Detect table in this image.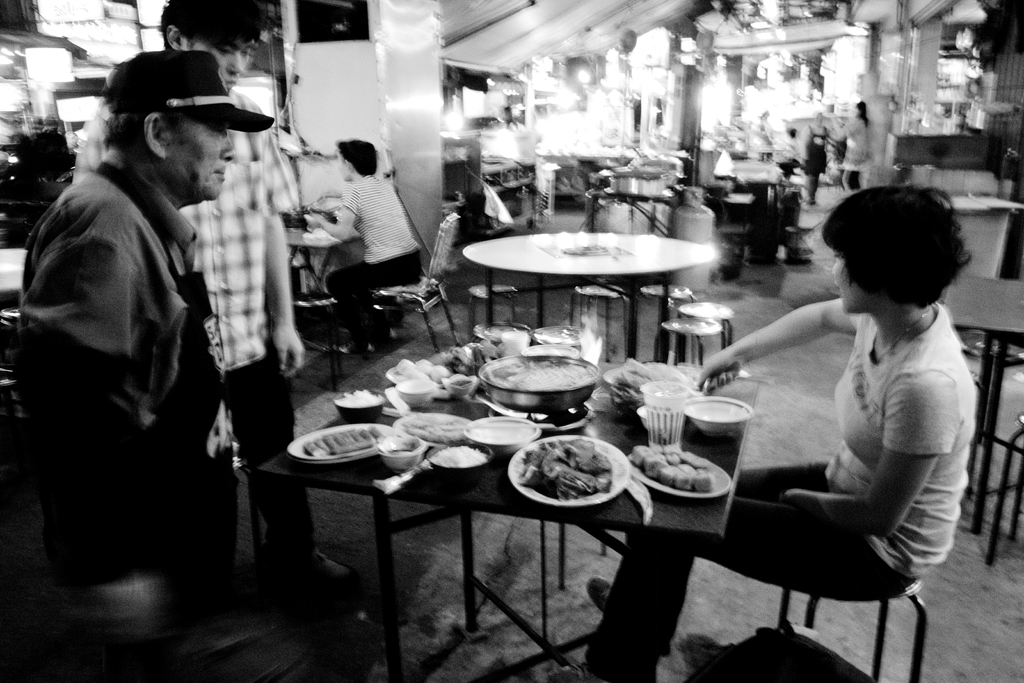
Detection: 946,270,1023,541.
